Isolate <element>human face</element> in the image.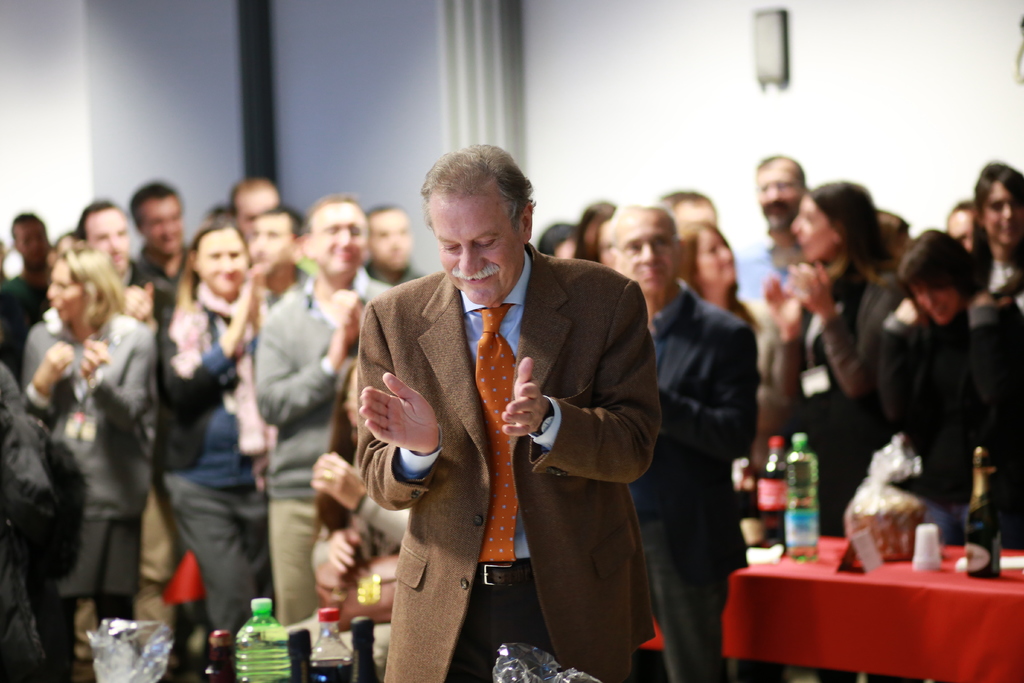
Isolated region: left=908, top=276, right=960, bottom=327.
